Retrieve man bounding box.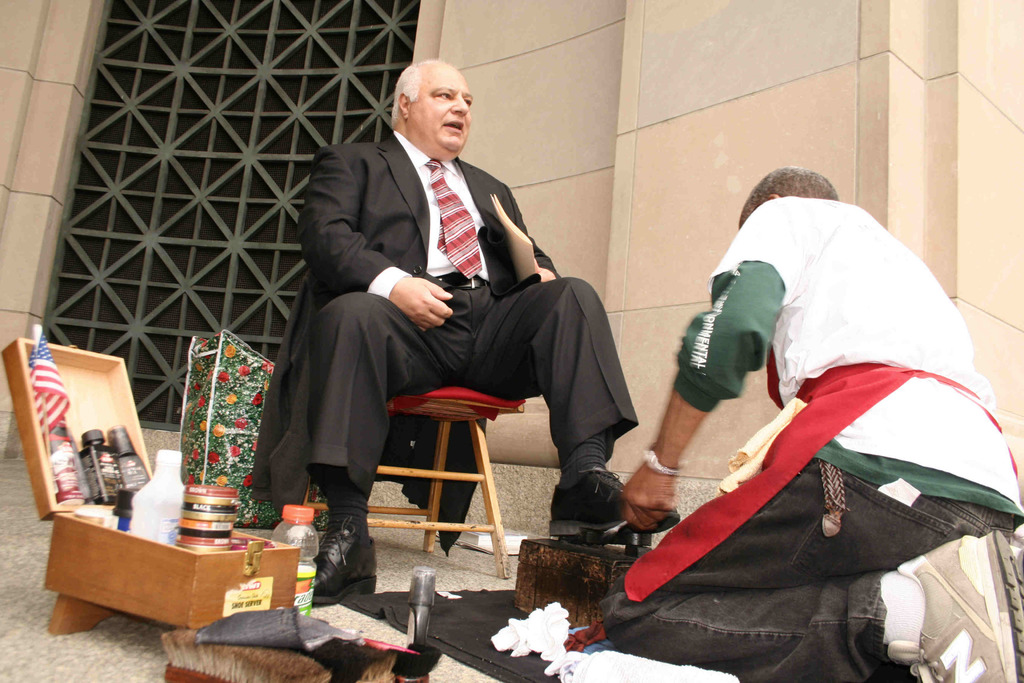
Bounding box: locate(267, 69, 586, 594).
